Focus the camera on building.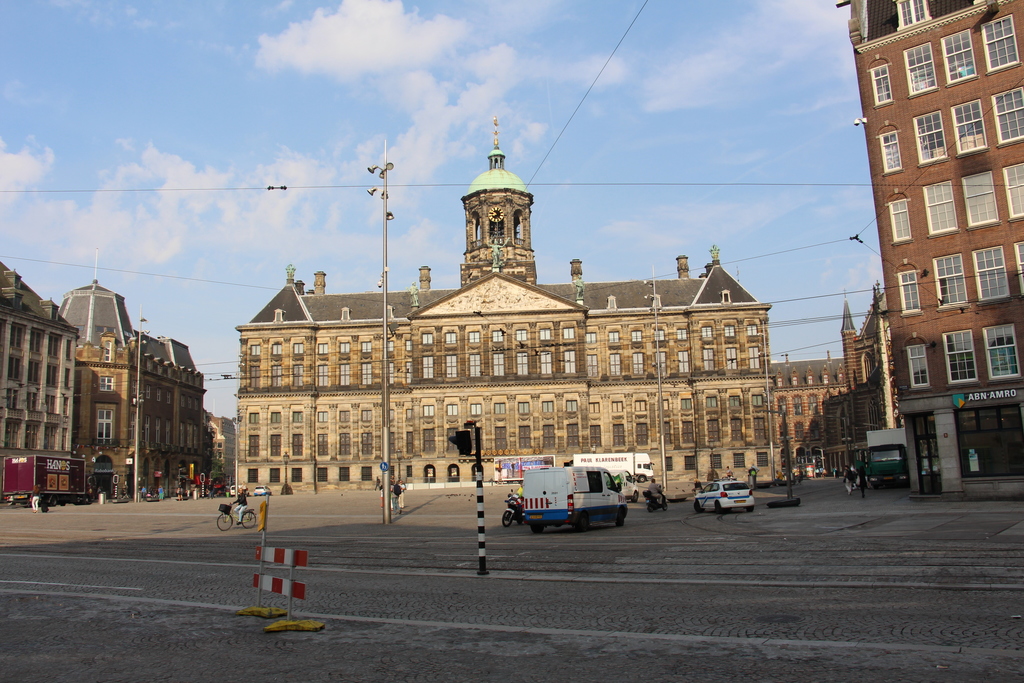
Focus region: [x1=0, y1=260, x2=76, y2=500].
